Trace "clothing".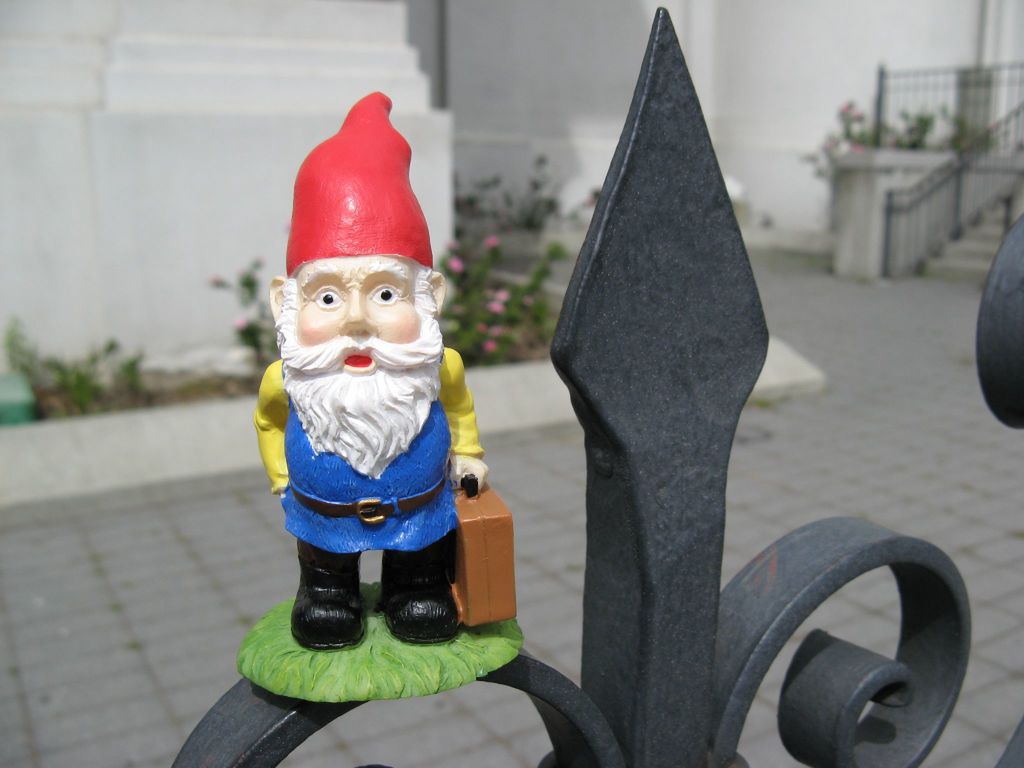
Traced to [left=248, top=83, right=481, bottom=672].
